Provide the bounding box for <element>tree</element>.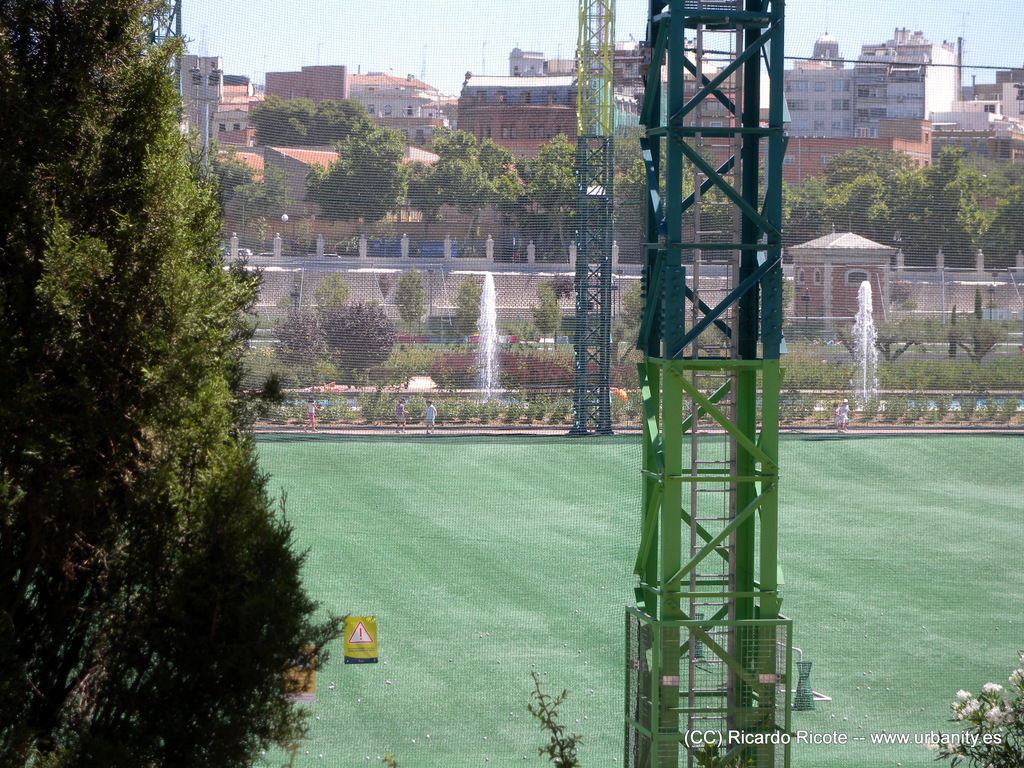
locate(716, 147, 801, 237).
